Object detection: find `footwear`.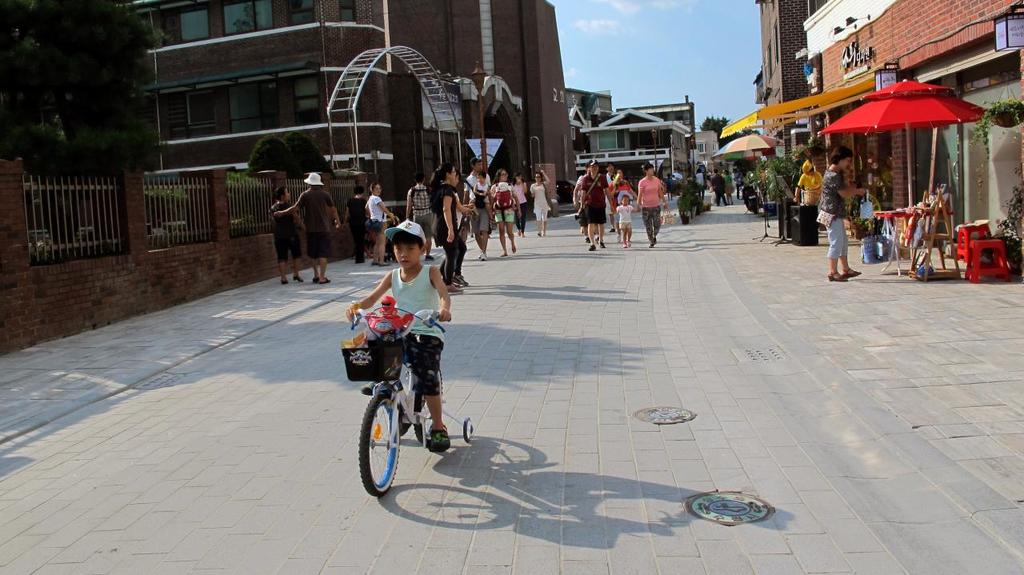
<box>295,274,302,281</box>.
